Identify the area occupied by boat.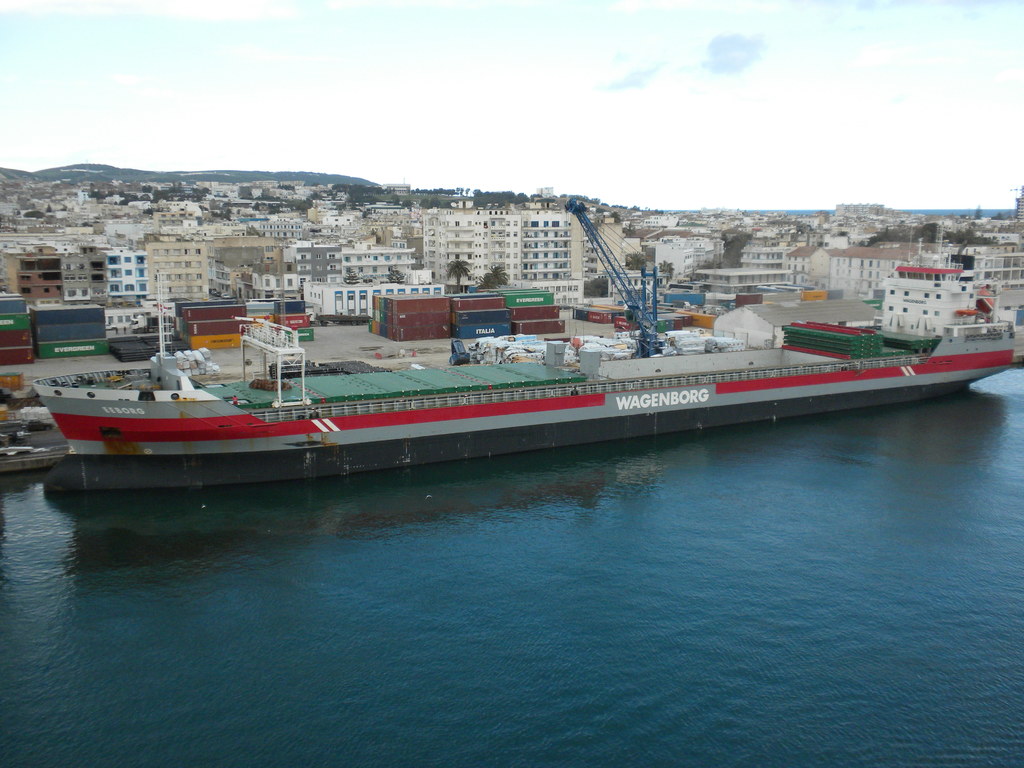
Area: [x1=26, y1=230, x2=1008, y2=468].
